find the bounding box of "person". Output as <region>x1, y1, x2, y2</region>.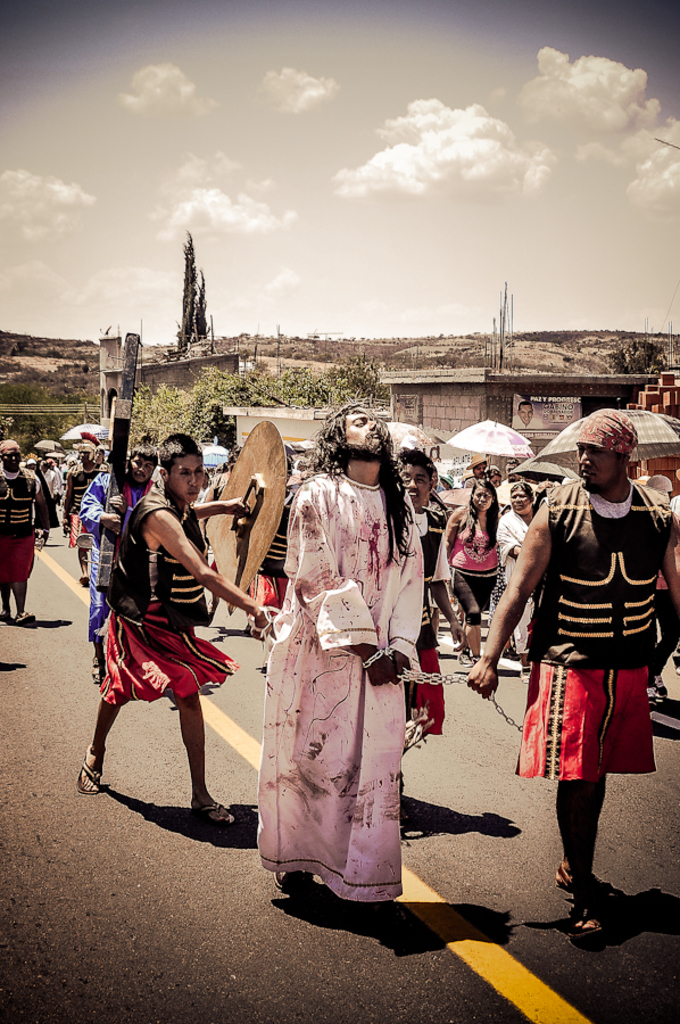
<region>65, 426, 92, 540</region>.
